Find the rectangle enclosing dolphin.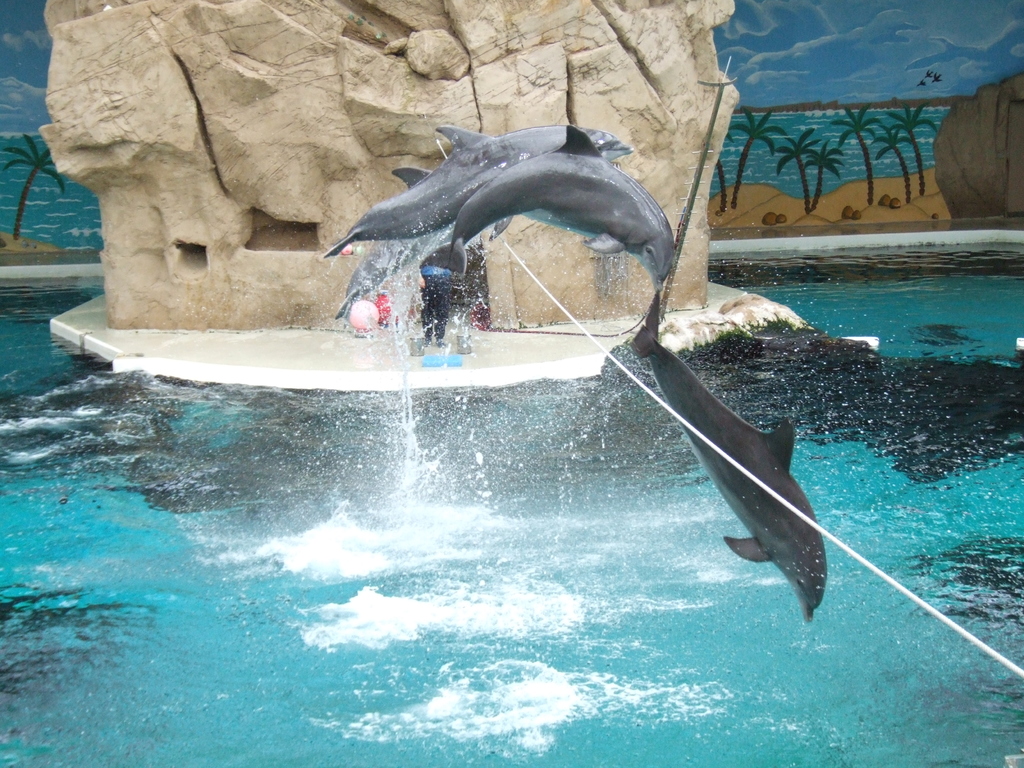
pyautogui.locateOnScreen(321, 114, 637, 259).
